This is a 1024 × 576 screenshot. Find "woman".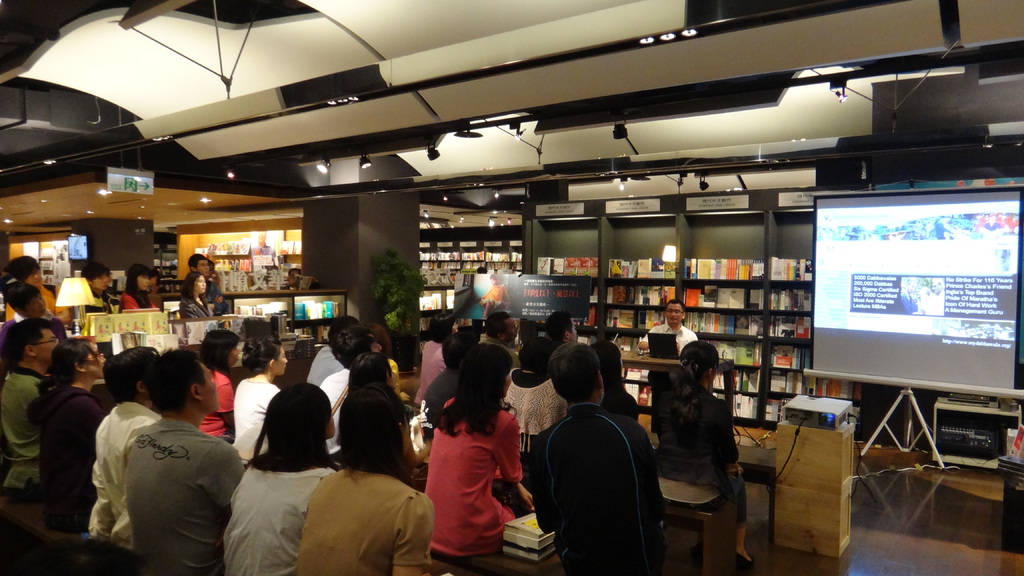
Bounding box: locate(224, 378, 335, 575).
